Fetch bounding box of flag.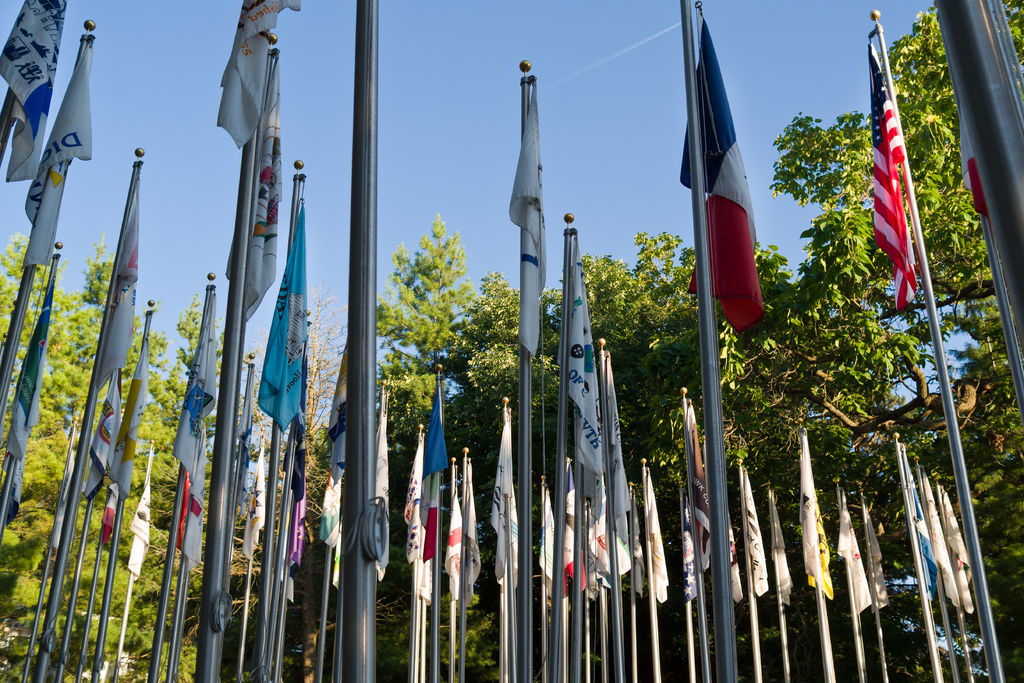
Bbox: detection(440, 482, 483, 600).
